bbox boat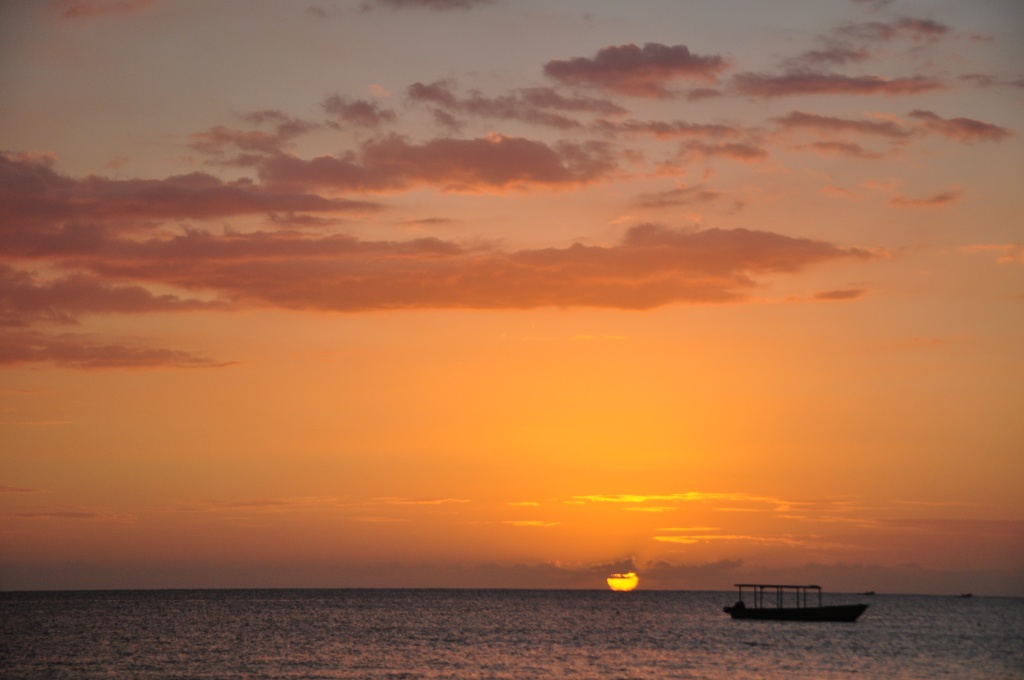
box(723, 576, 871, 621)
